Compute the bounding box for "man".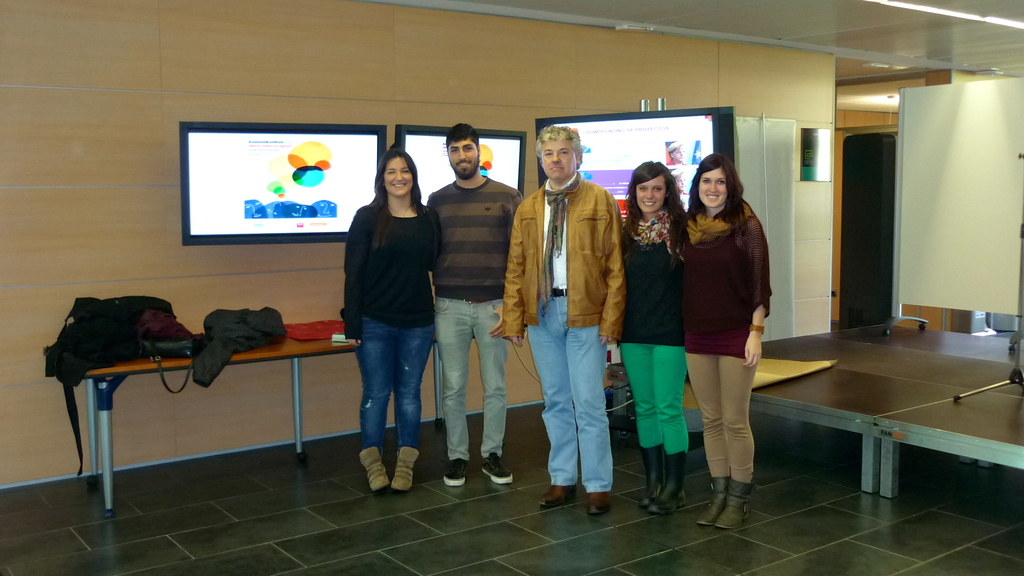
box=[503, 125, 624, 515].
